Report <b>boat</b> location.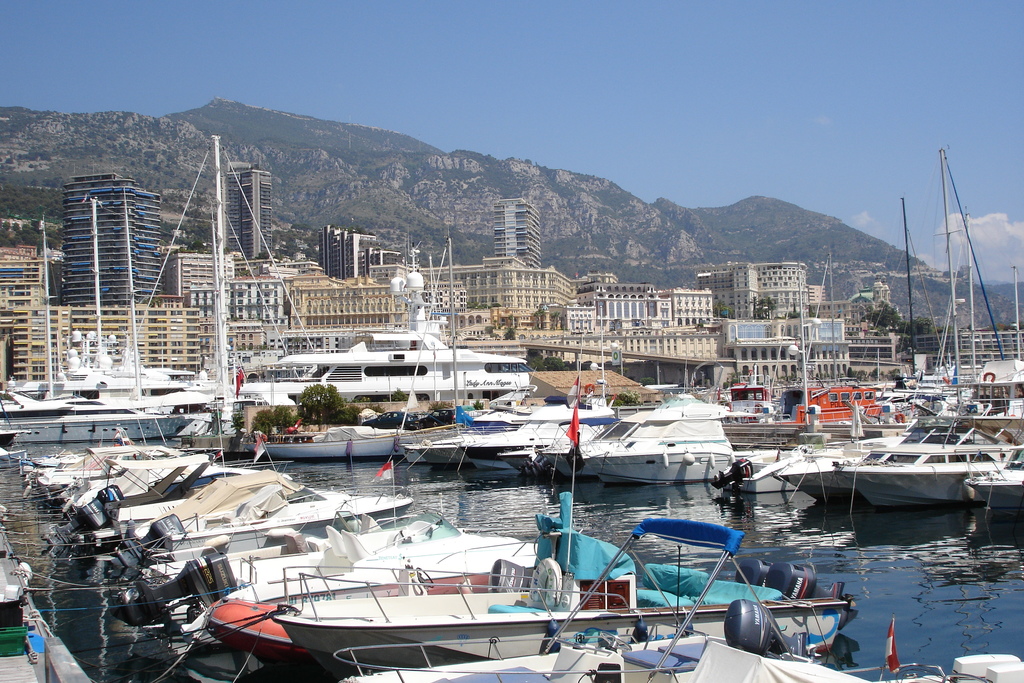
Report: {"left": 335, "top": 518, "right": 1023, "bottom": 682}.
